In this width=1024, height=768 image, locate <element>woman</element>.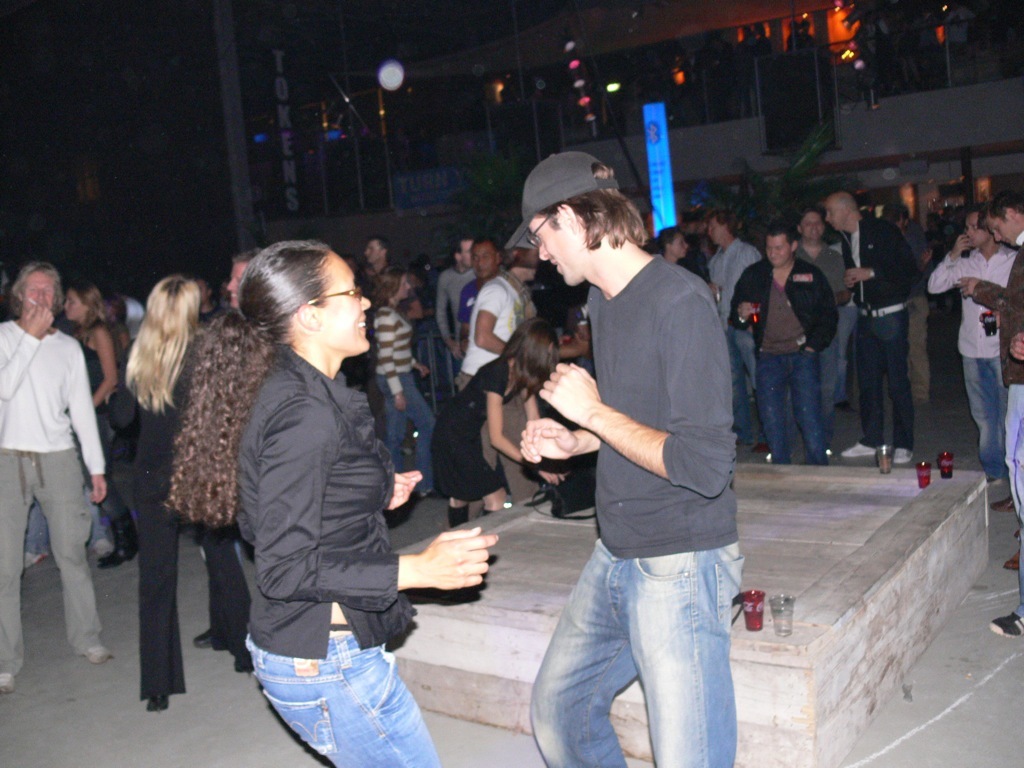
Bounding box: 186, 222, 427, 747.
